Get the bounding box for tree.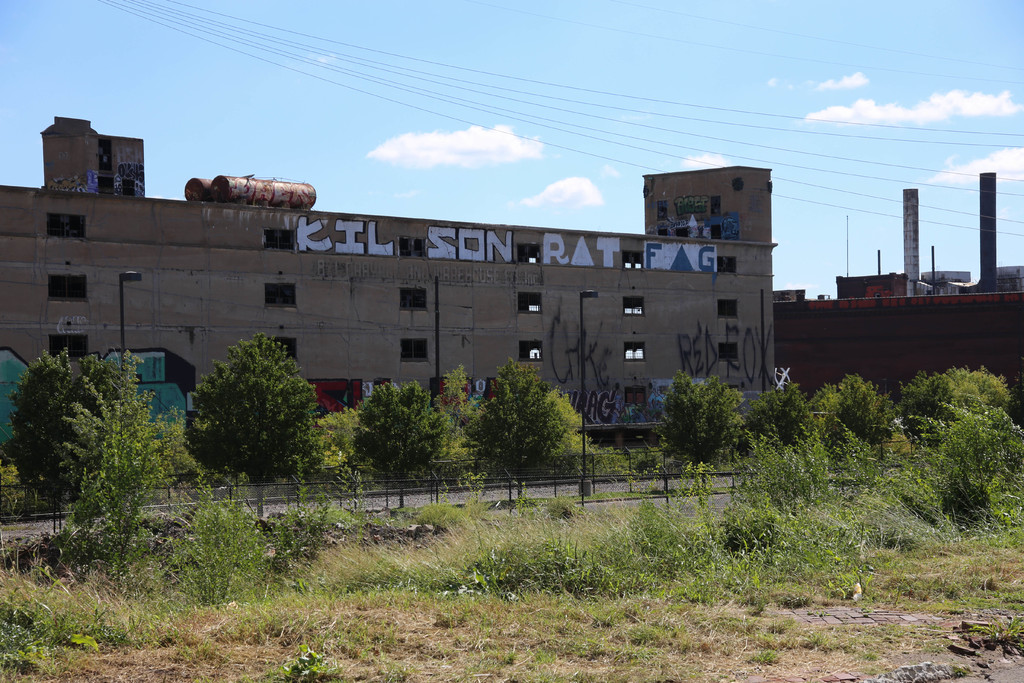
detection(898, 365, 1011, 444).
